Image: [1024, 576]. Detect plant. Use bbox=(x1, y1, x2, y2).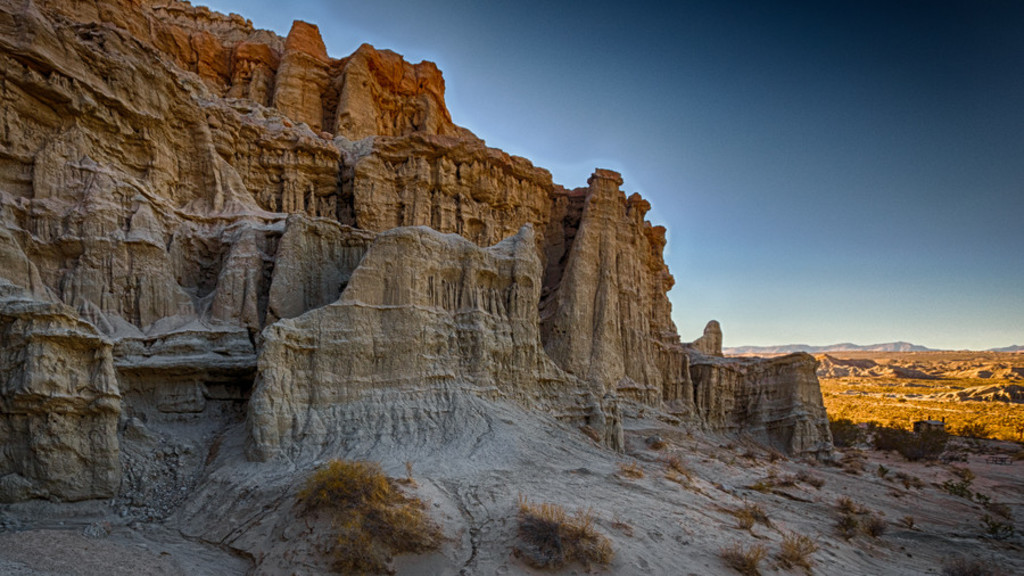
bbox=(990, 497, 1011, 516).
